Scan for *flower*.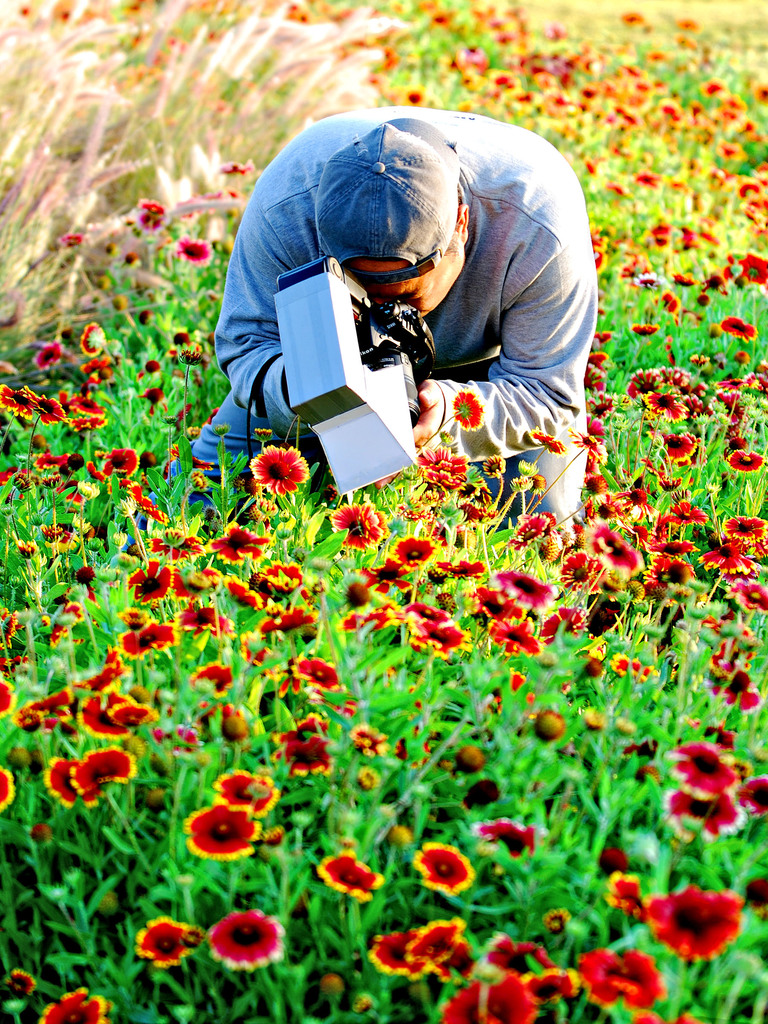
Scan result: box(212, 767, 282, 815).
